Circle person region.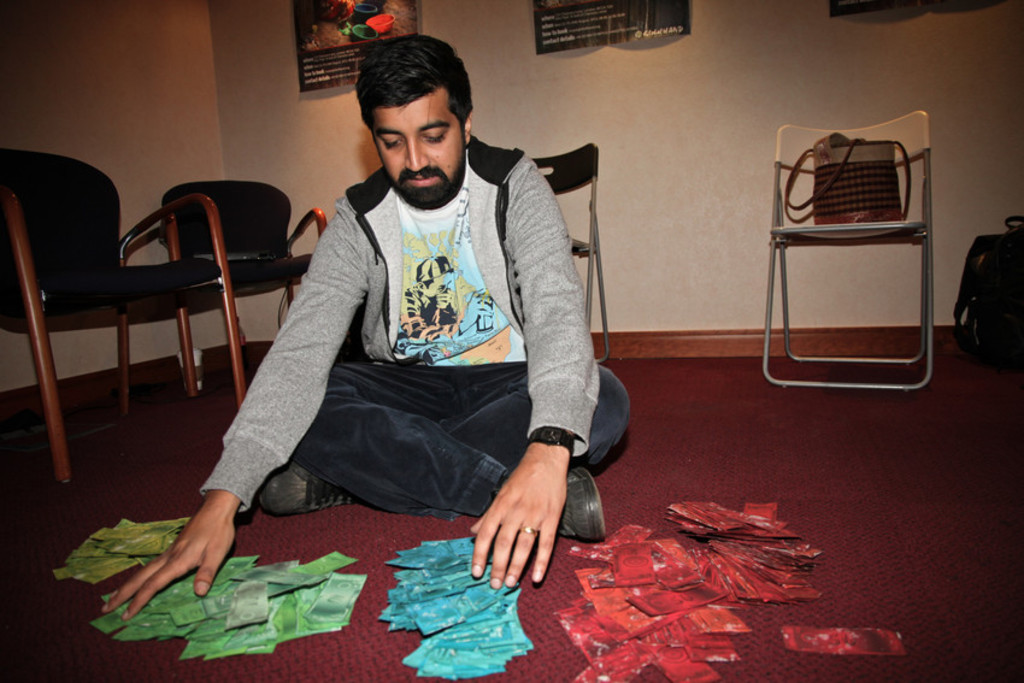
Region: 99/40/647/628.
